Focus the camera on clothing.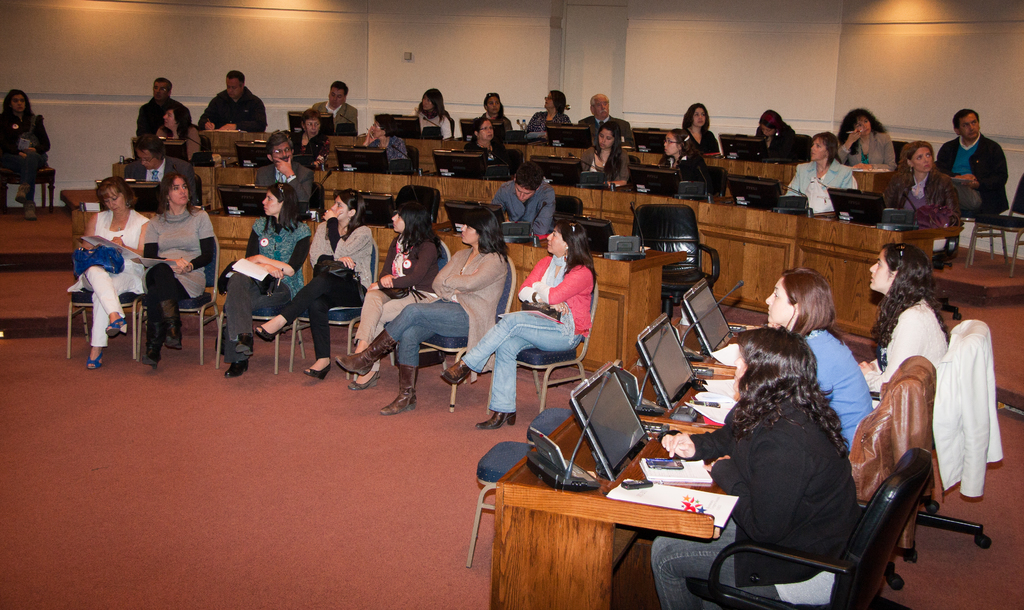
Focus region: <box>280,213,379,358</box>.
